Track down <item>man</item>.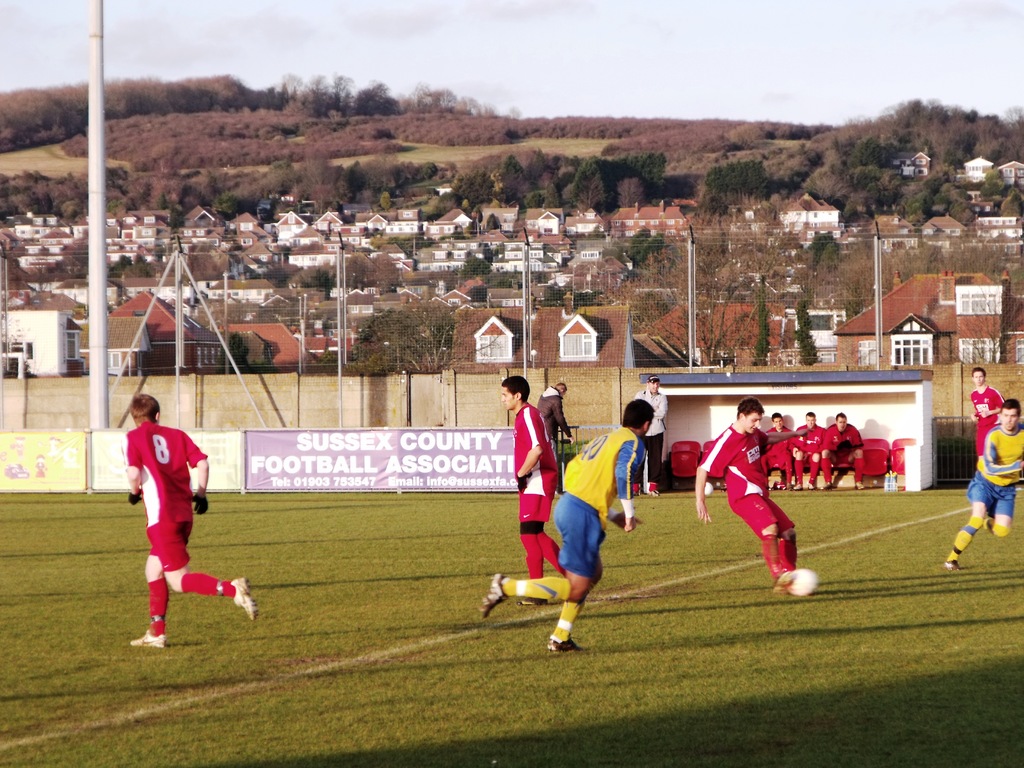
Tracked to crop(705, 410, 820, 594).
